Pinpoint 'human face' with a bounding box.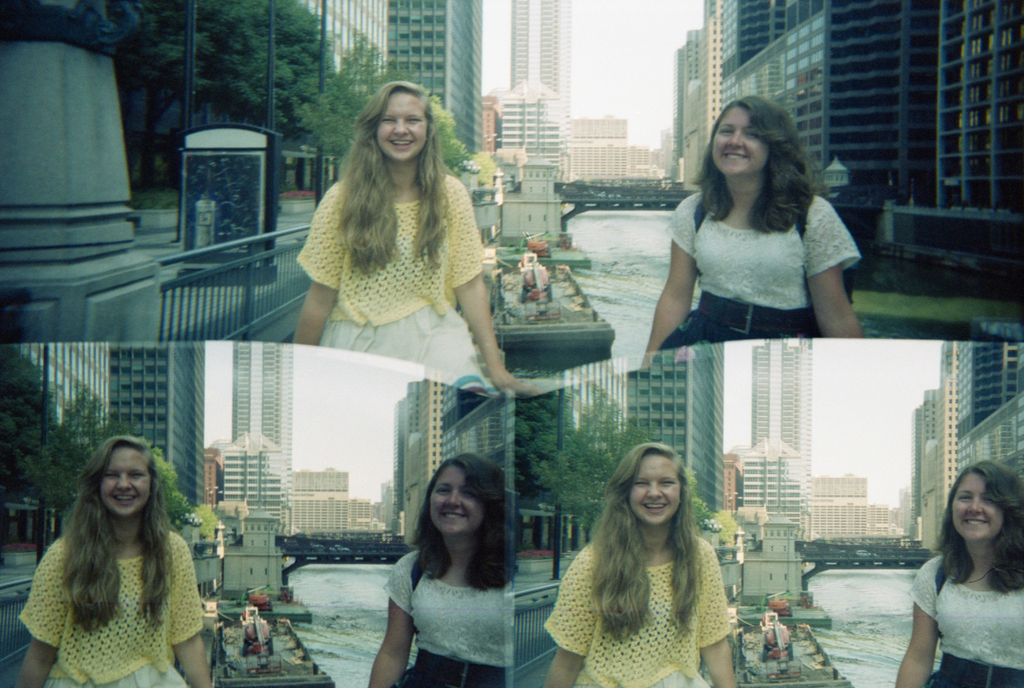
(714, 108, 767, 176).
